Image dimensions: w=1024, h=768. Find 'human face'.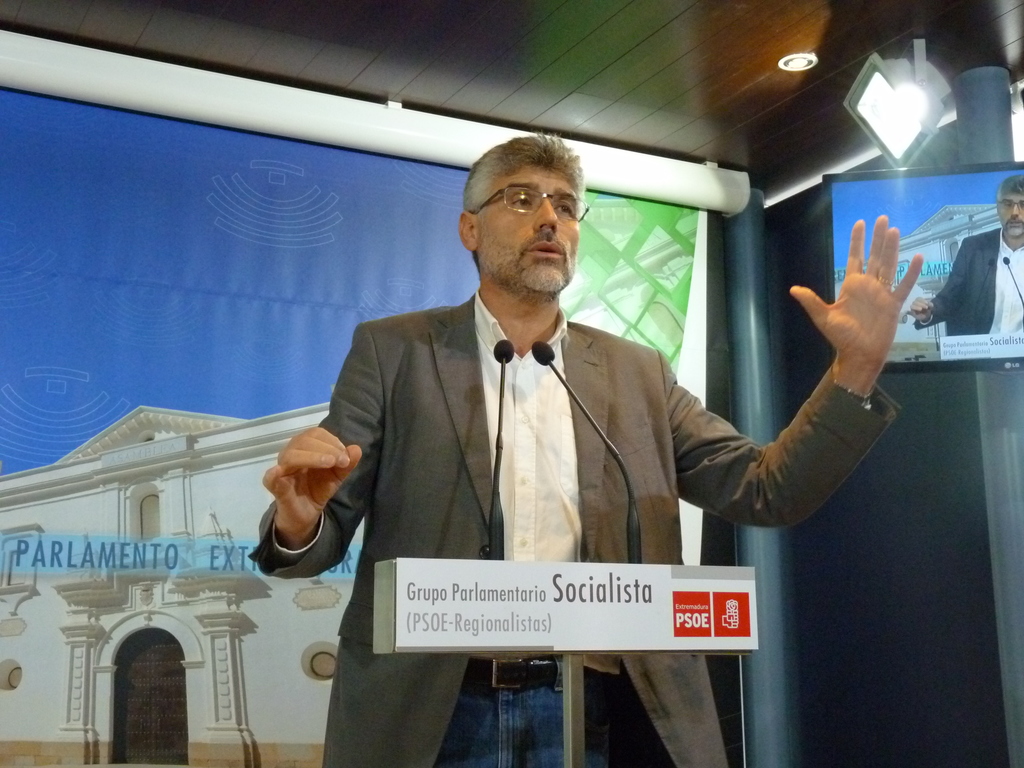
(474,168,578,294).
